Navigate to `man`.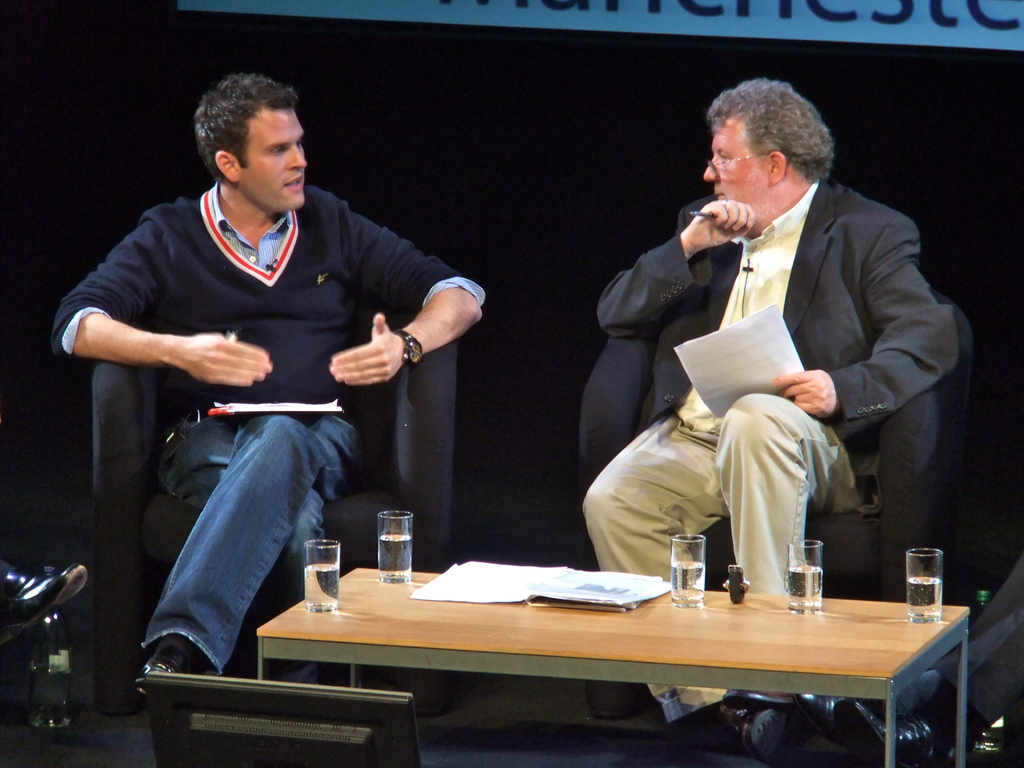
Navigation target: [left=51, top=73, right=486, bottom=685].
